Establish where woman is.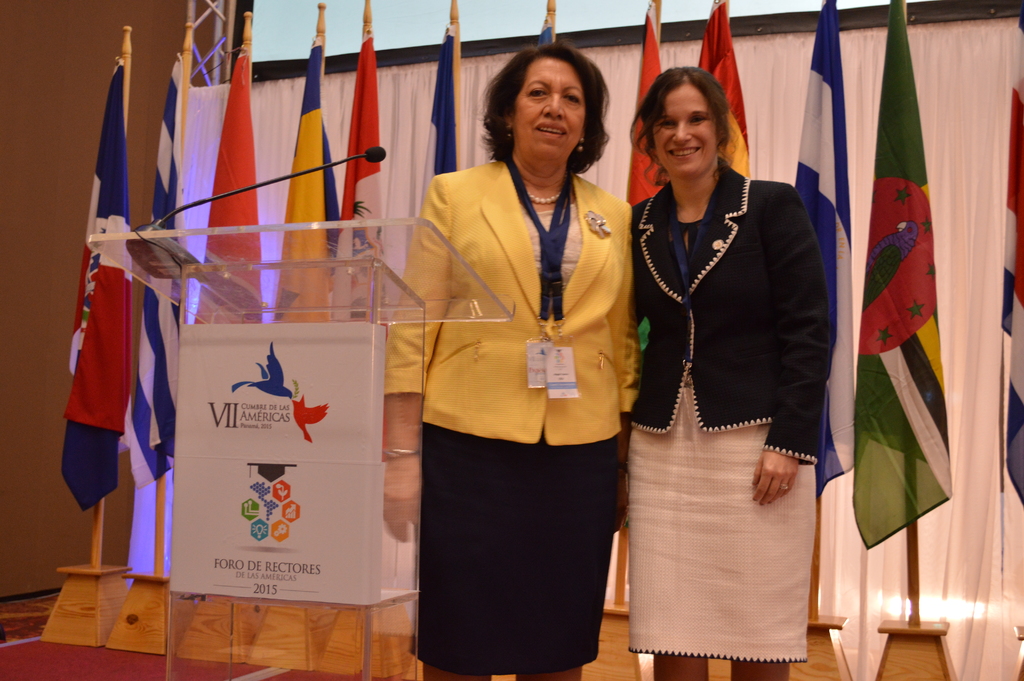
Established at x1=383, y1=38, x2=644, y2=680.
